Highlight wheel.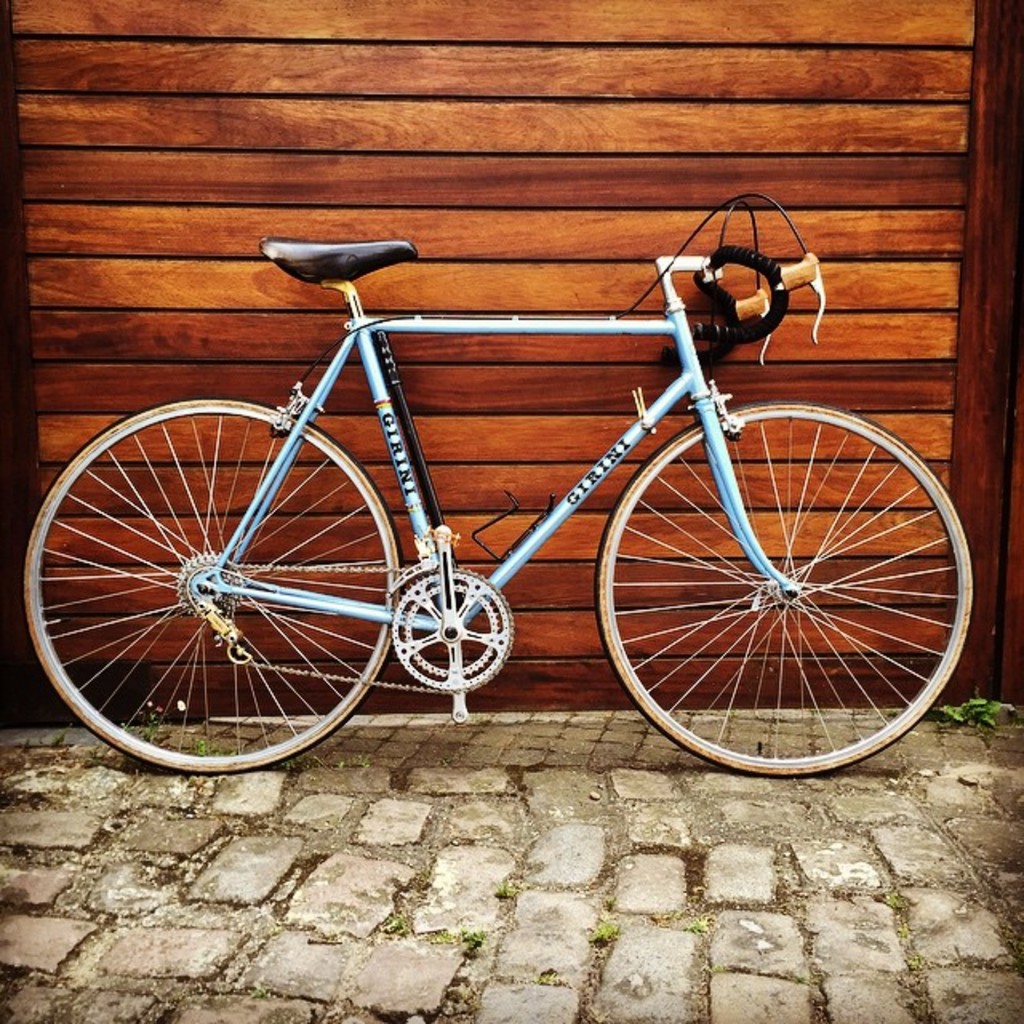
Highlighted region: Rect(597, 392, 958, 770).
